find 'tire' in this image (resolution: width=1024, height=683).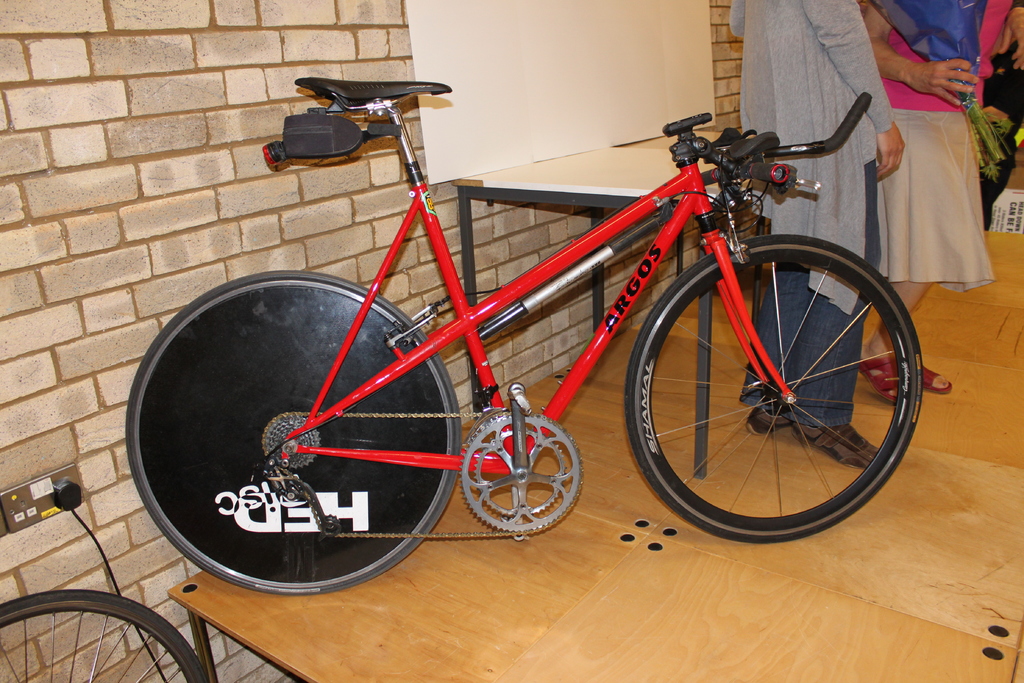
[x1=624, y1=234, x2=924, y2=545].
